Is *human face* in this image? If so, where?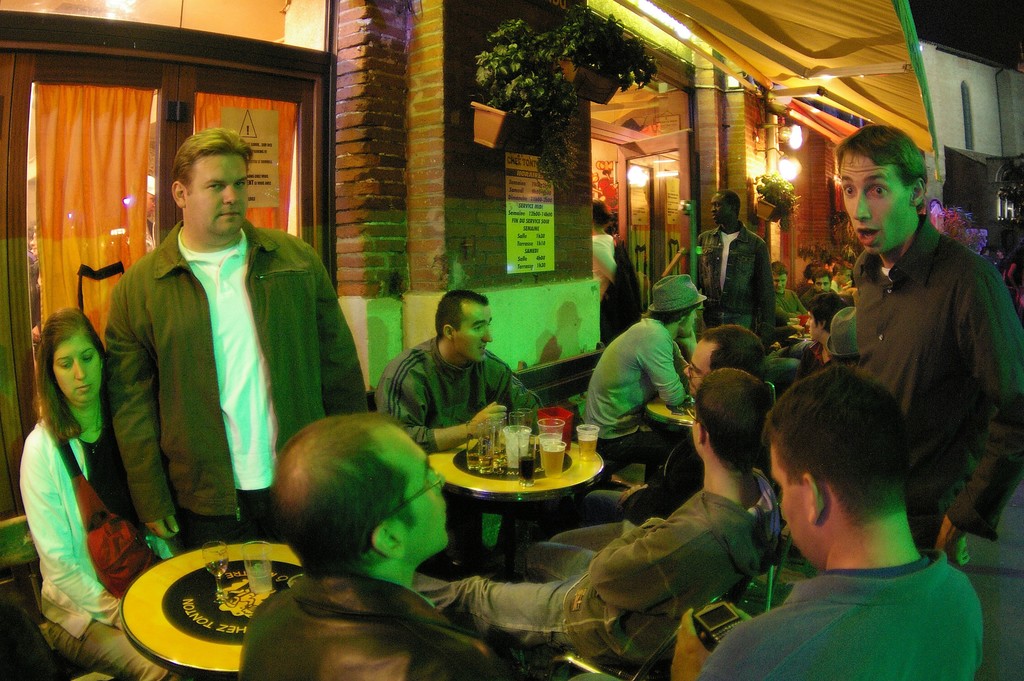
Yes, at box=[682, 300, 695, 329].
